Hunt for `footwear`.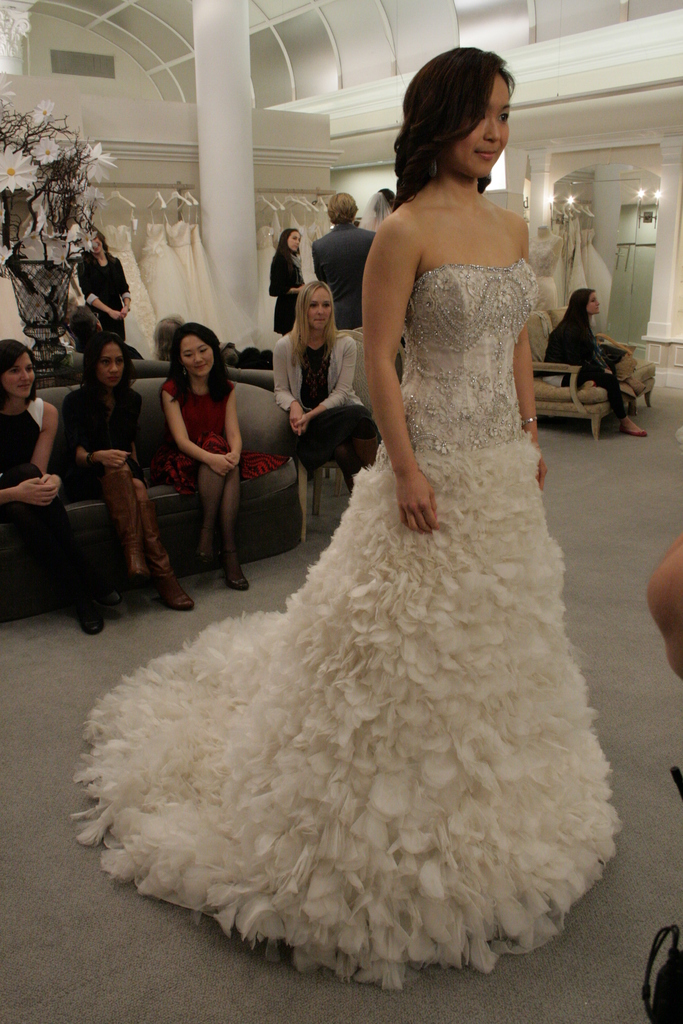
Hunted down at x1=99 y1=473 x2=148 y2=578.
